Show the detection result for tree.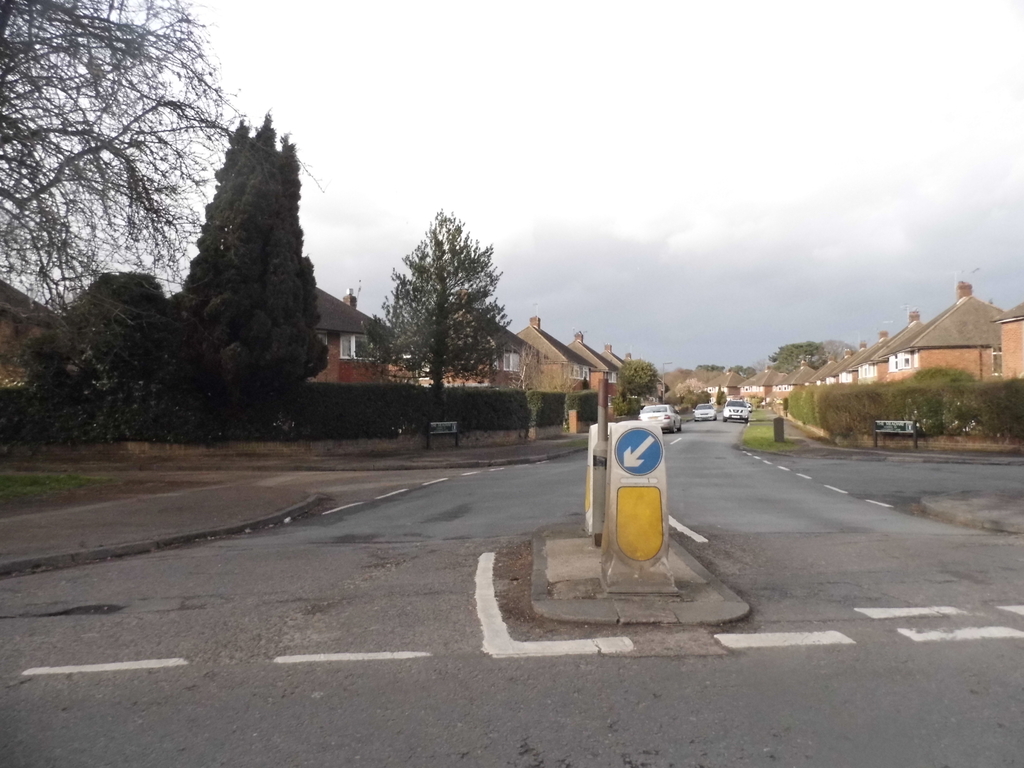
x1=820 y1=340 x2=861 y2=363.
